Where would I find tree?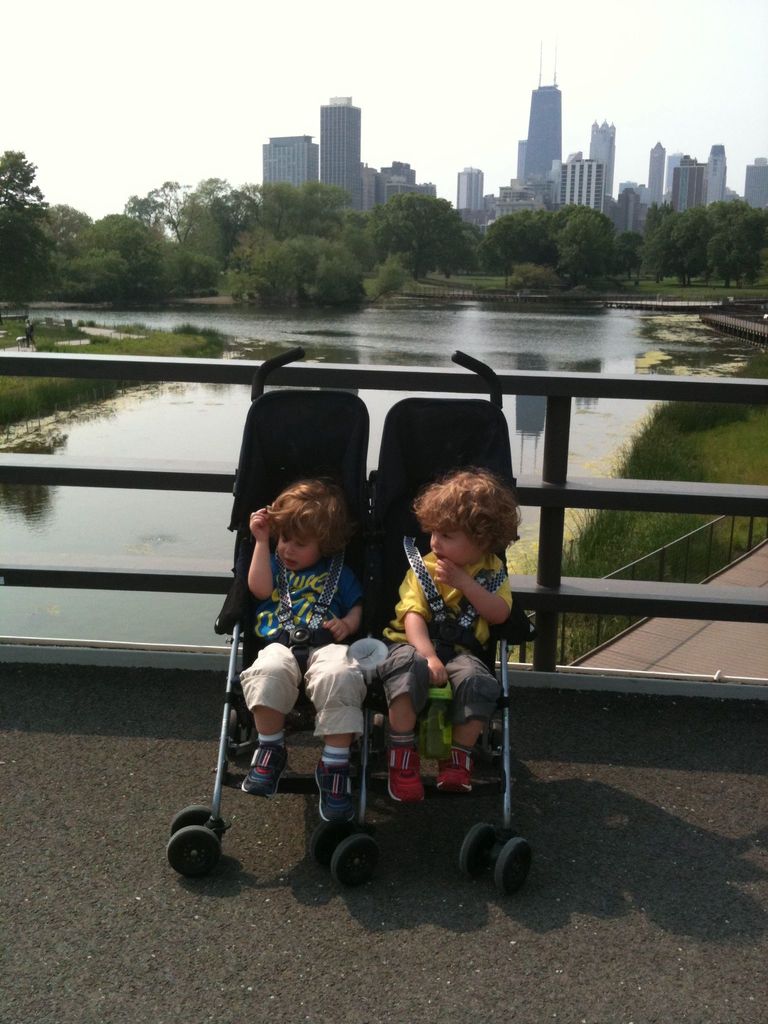
At detection(100, 205, 157, 306).
